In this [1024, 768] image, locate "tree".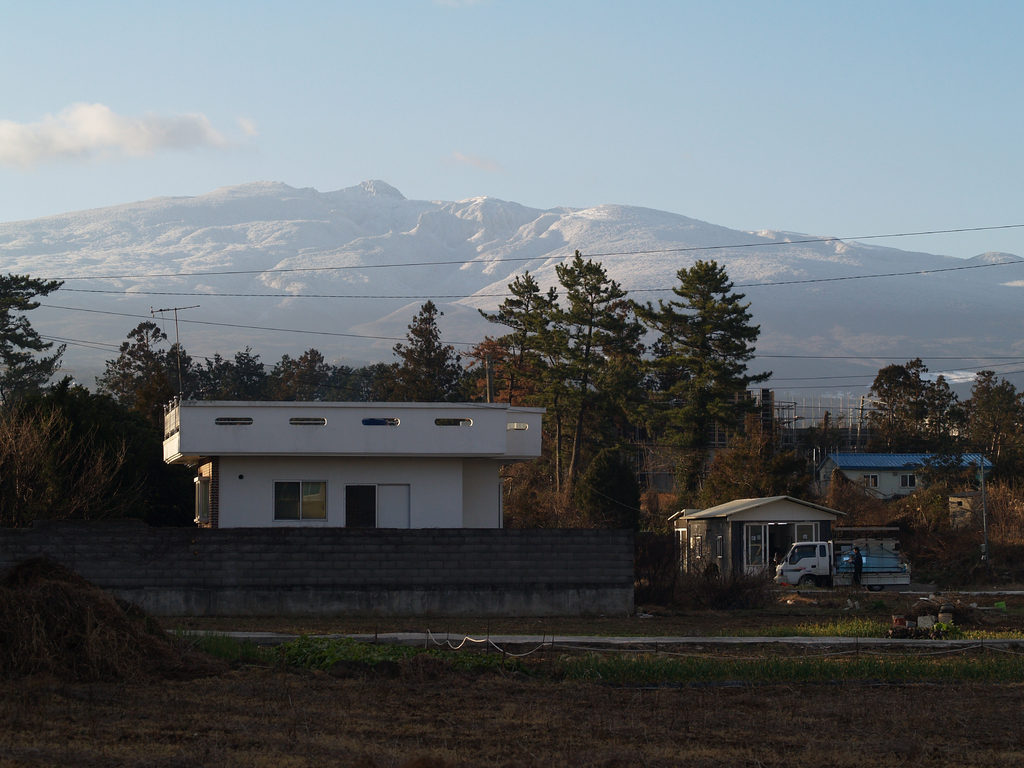
Bounding box: {"x1": 967, "y1": 482, "x2": 1023, "y2": 559}.
